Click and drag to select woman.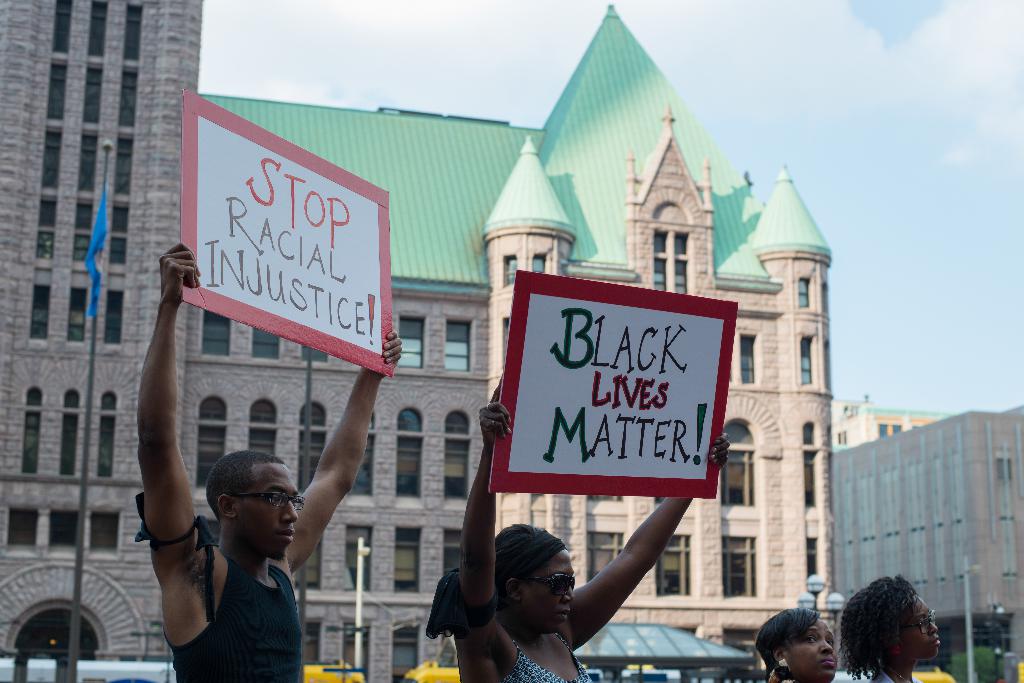
Selection: left=753, top=605, right=838, bottom=682.
